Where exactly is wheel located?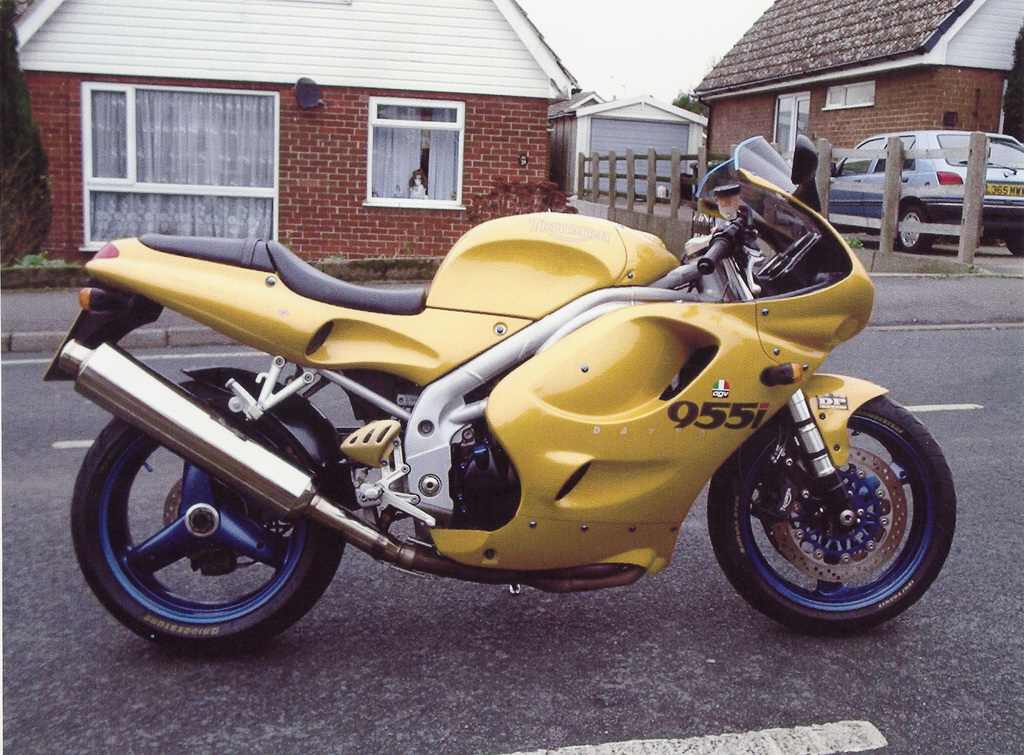
Its bounding box is x1=1004 y1=233 x2=1023 y2=258.
